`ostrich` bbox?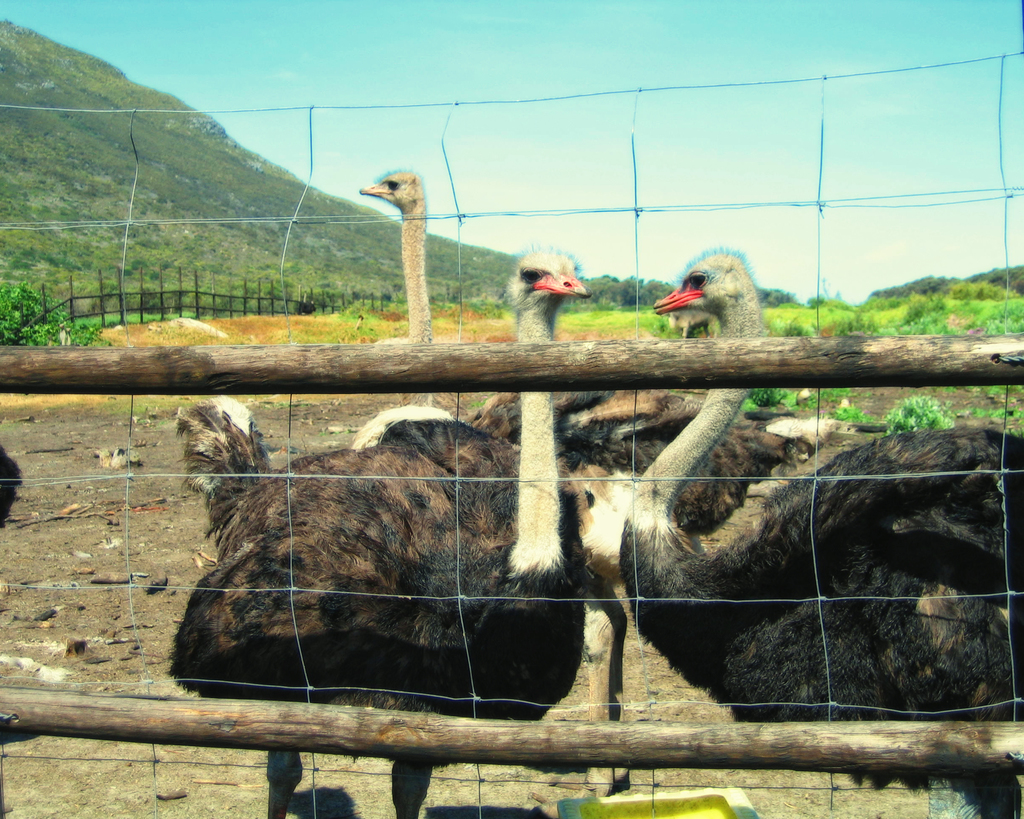
(x1=148, y1=245, x2=595, y2=818)
